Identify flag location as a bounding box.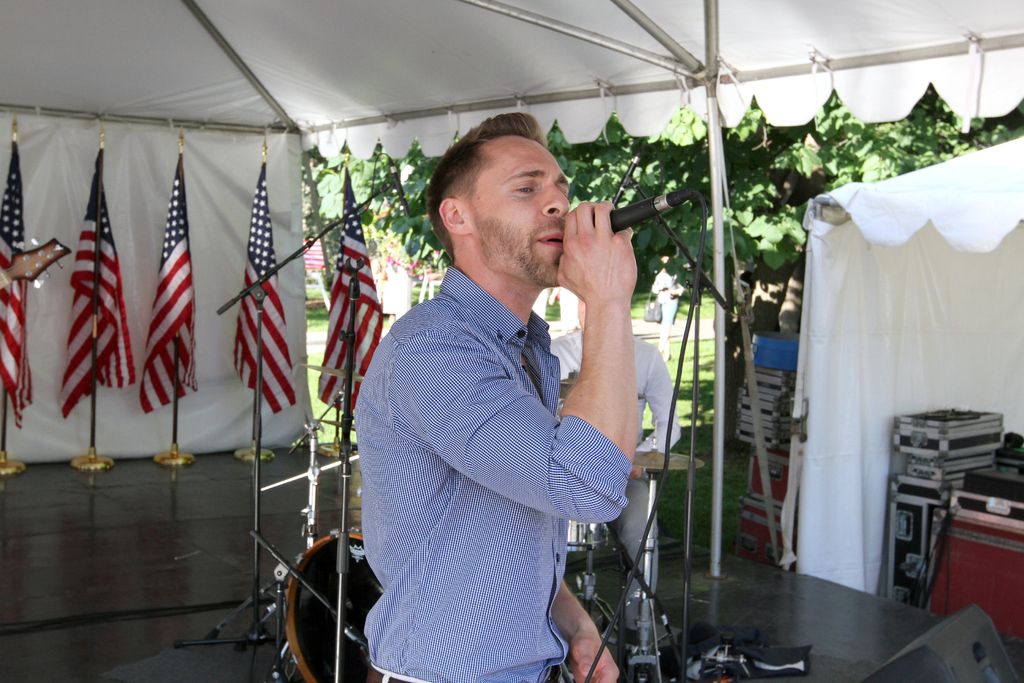
select_region(66, 147, 140, 422).
